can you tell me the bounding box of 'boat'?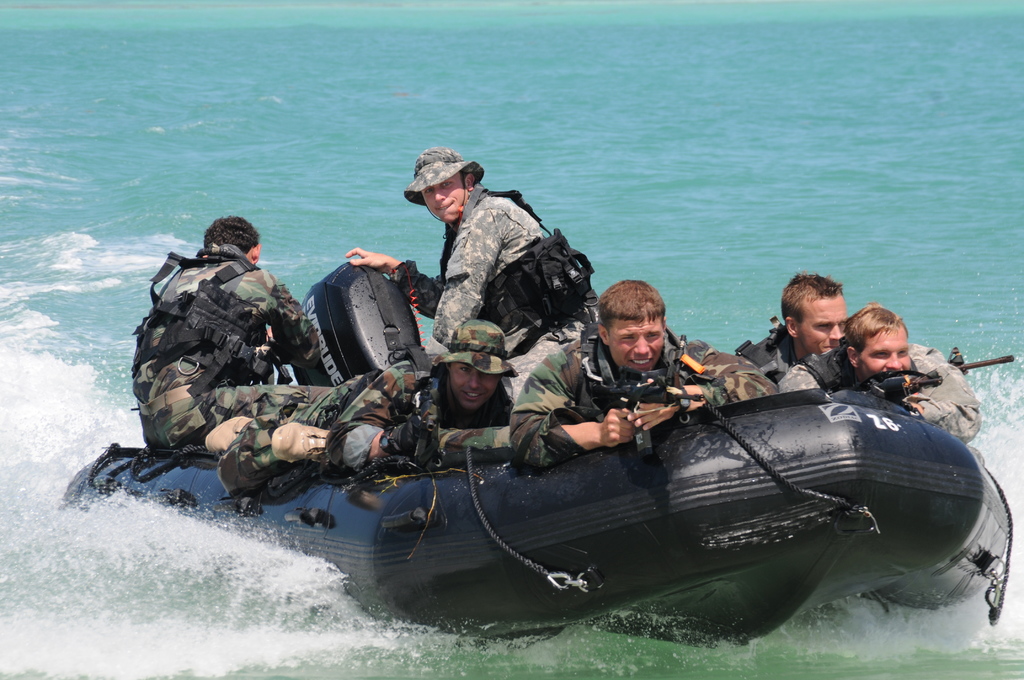
Rect(52, 250, 1018, 654).
